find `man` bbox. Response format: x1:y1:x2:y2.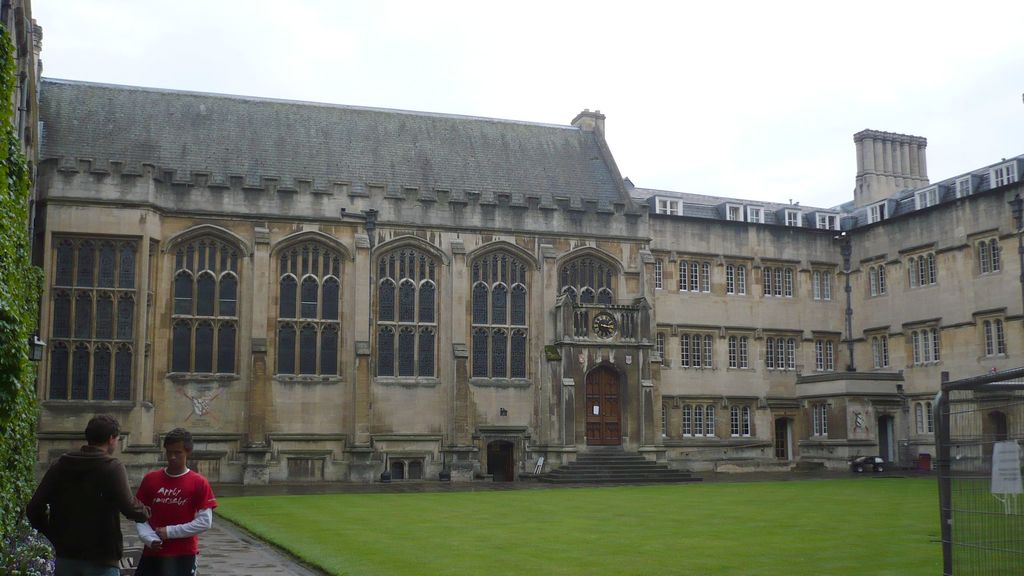
116:431:210:564.
